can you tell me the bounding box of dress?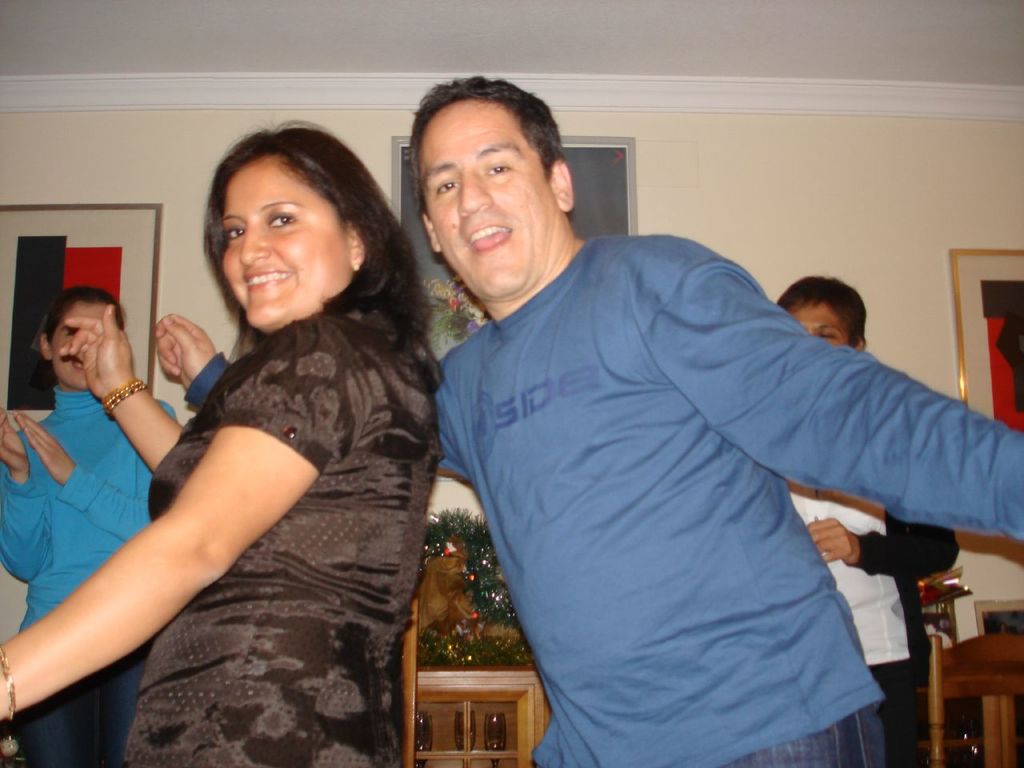
Rect(126, 311, 447, 767).
